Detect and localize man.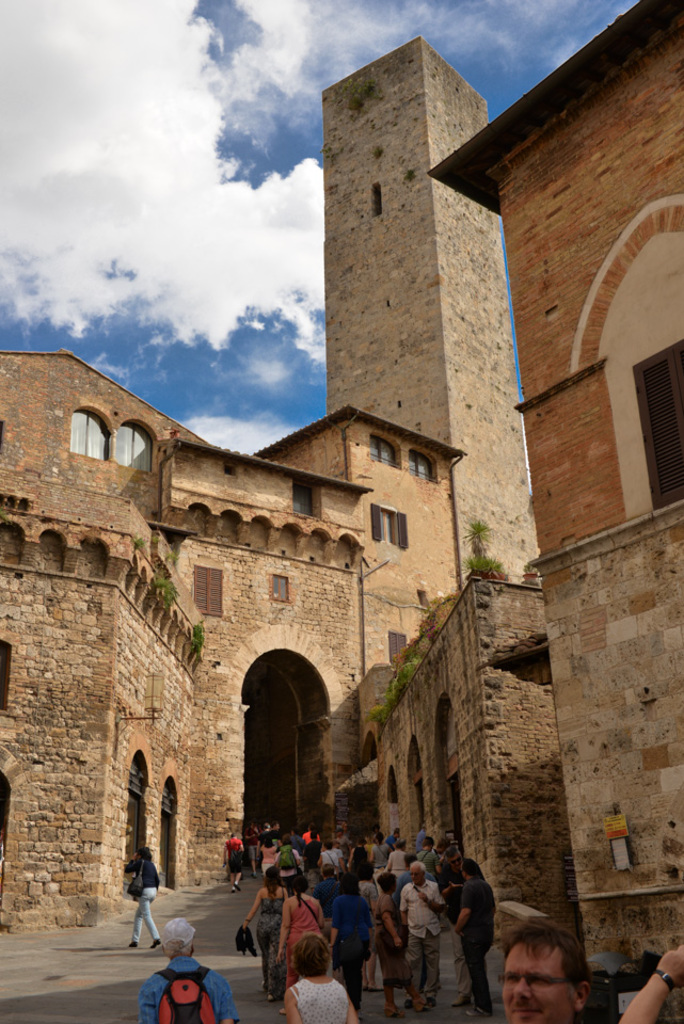
Localized at crop(137, 938, 224, 1023).
